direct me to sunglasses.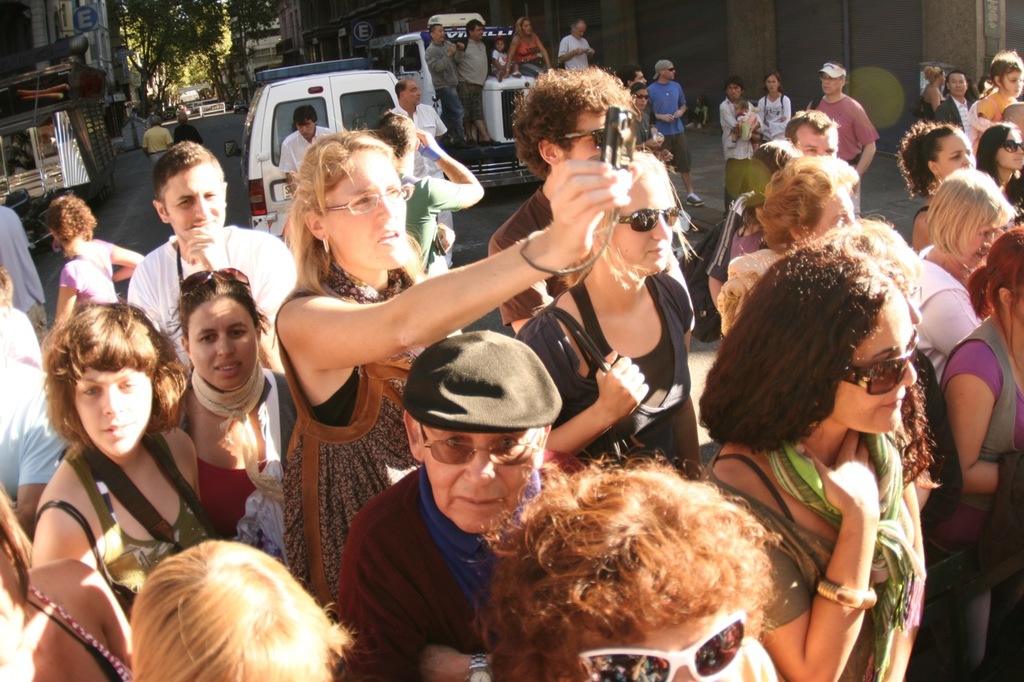
Direction: (left=637, top=93, right=653, bottom=98).
